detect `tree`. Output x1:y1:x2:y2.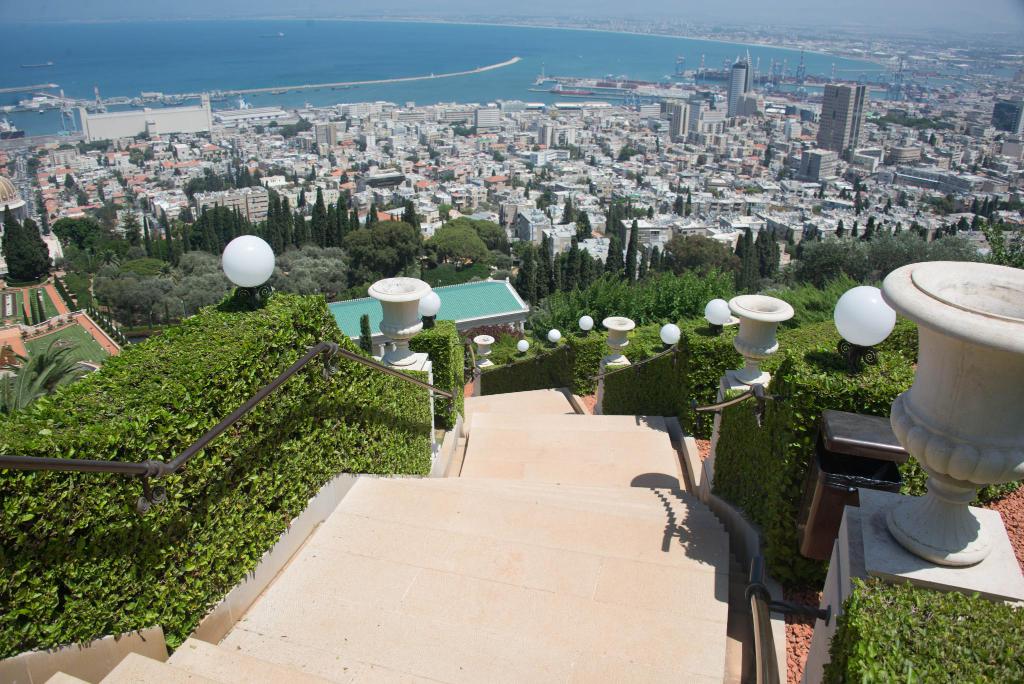
0:322:103:436.
